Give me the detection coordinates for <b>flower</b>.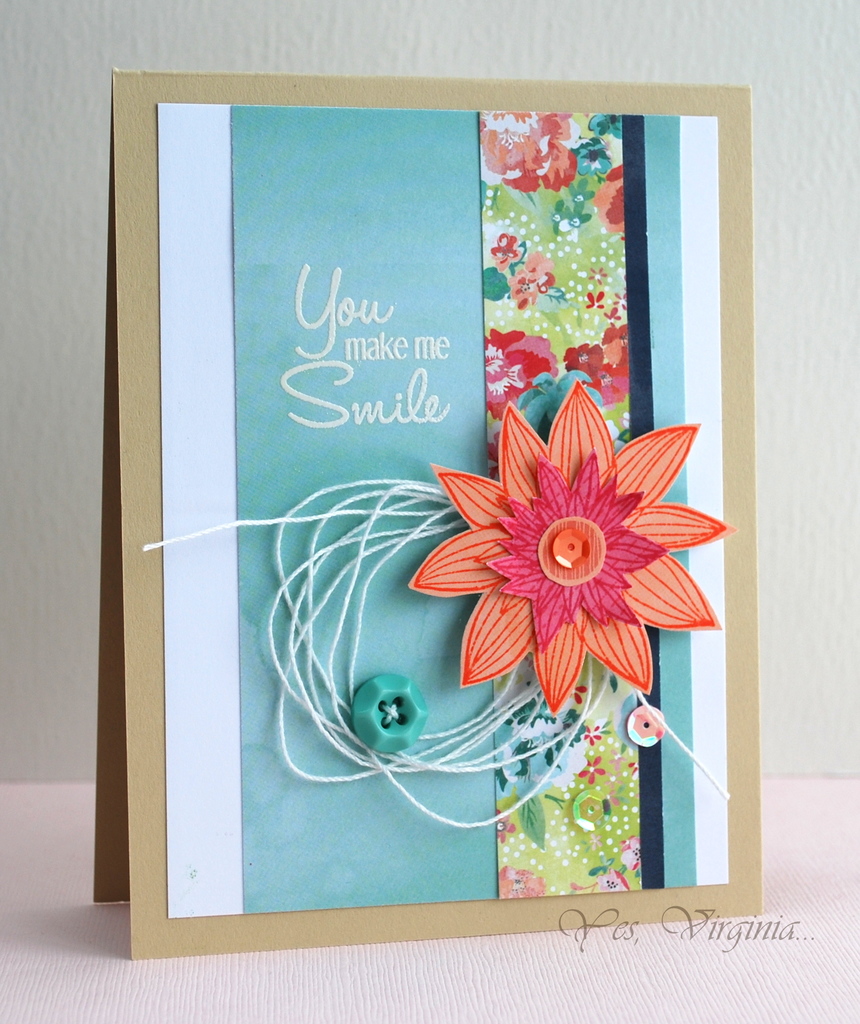
{"x1": 585, "y1": 284, "x2": 606, "y2": 308}.
